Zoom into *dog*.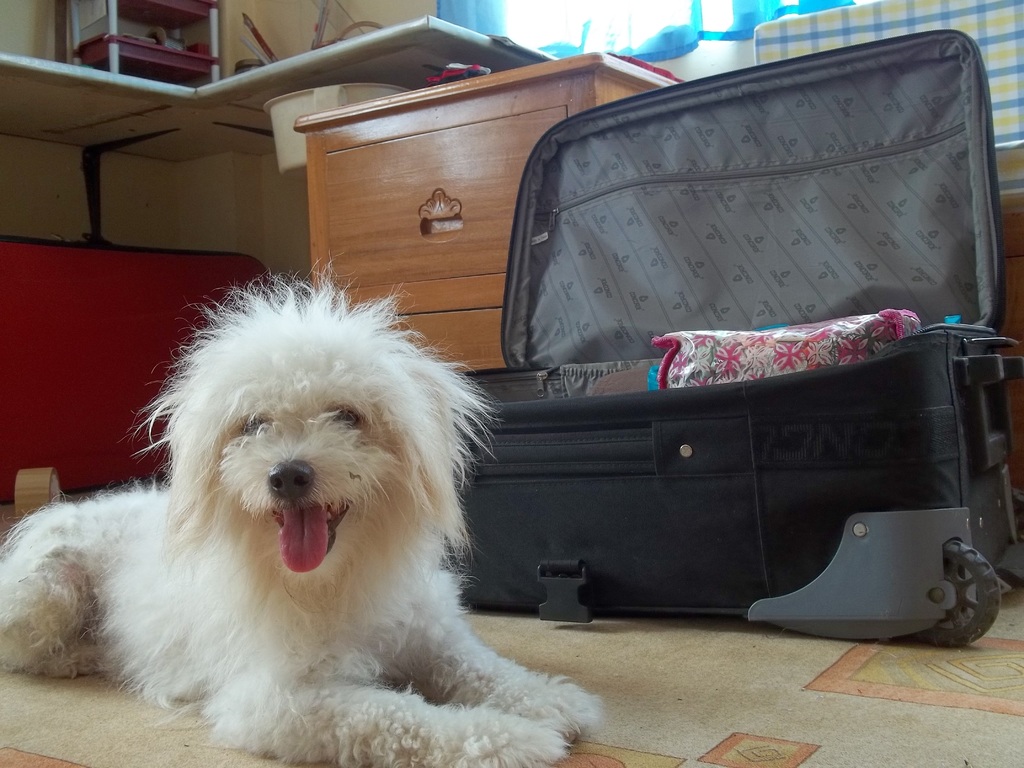
Zoom target: [x1=0, y1=261, x2=605, y2=767].
